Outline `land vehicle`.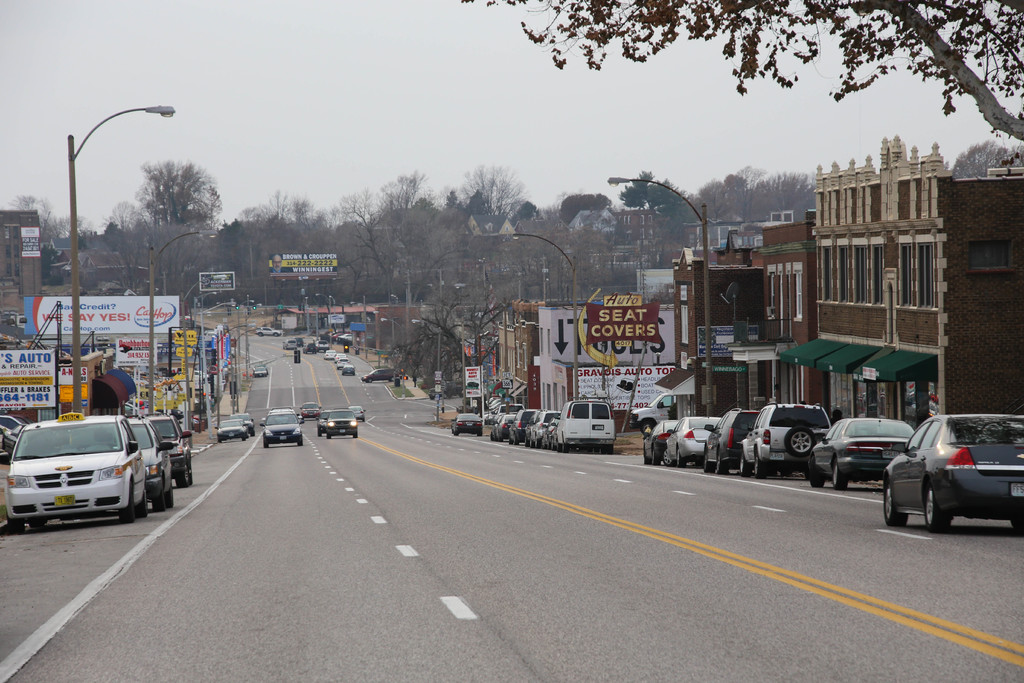
Outline: [x1=4, y1=406, x2=179, y2=523].
